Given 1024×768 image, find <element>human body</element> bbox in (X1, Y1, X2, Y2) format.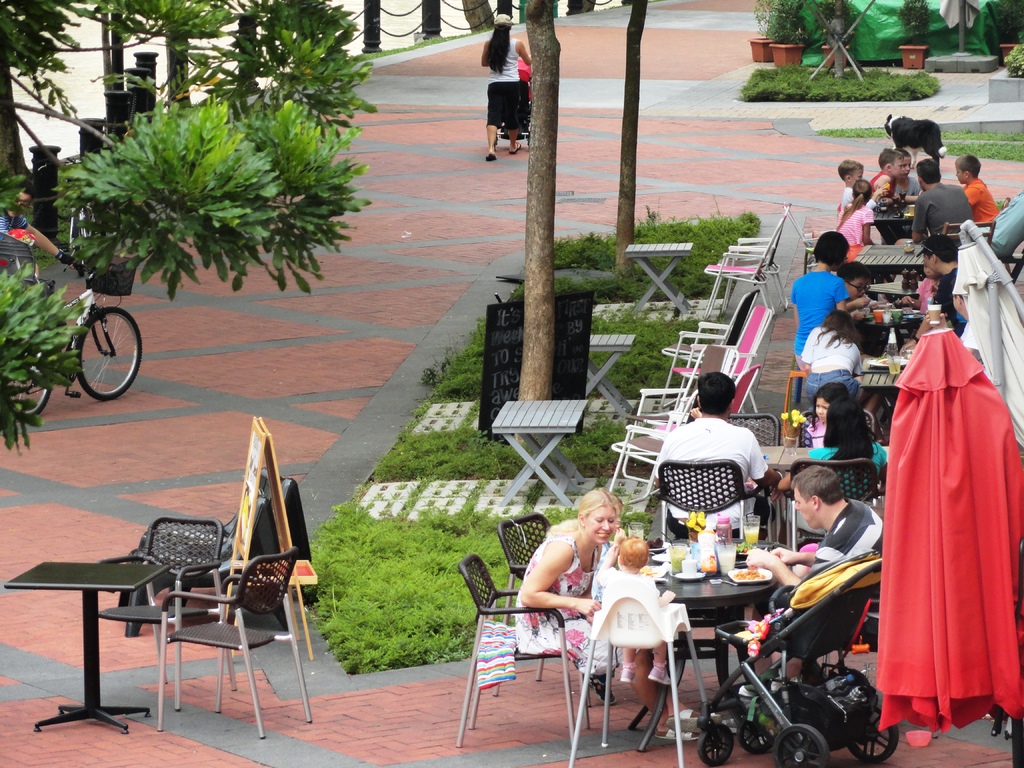
(737, 465, 883, 696).
